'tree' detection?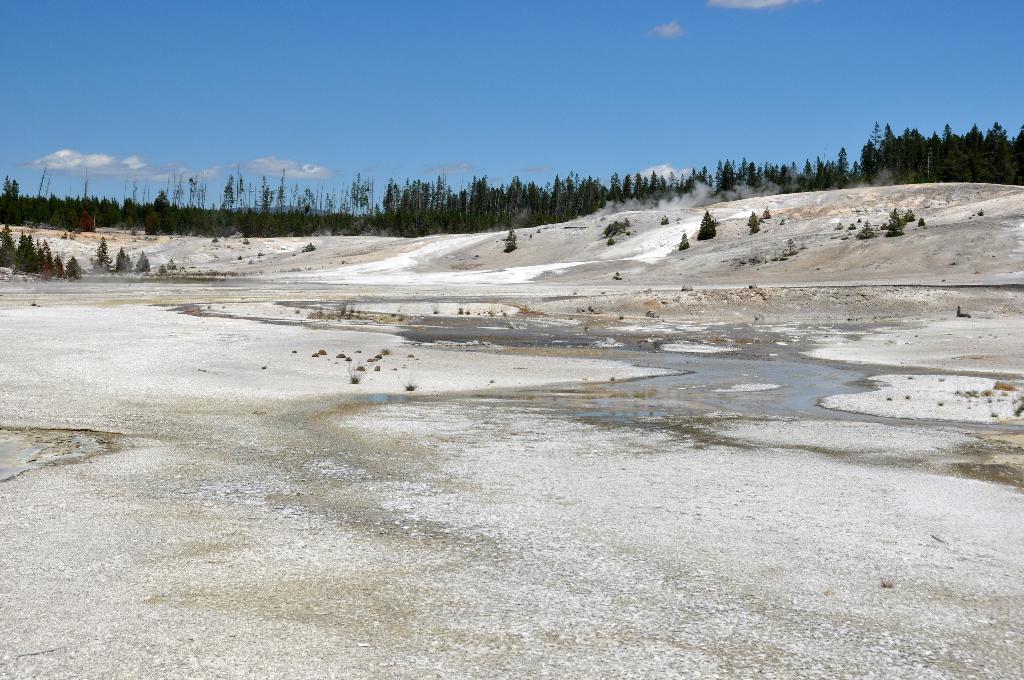
[left=748, top=211, right=761, bottom=234]
